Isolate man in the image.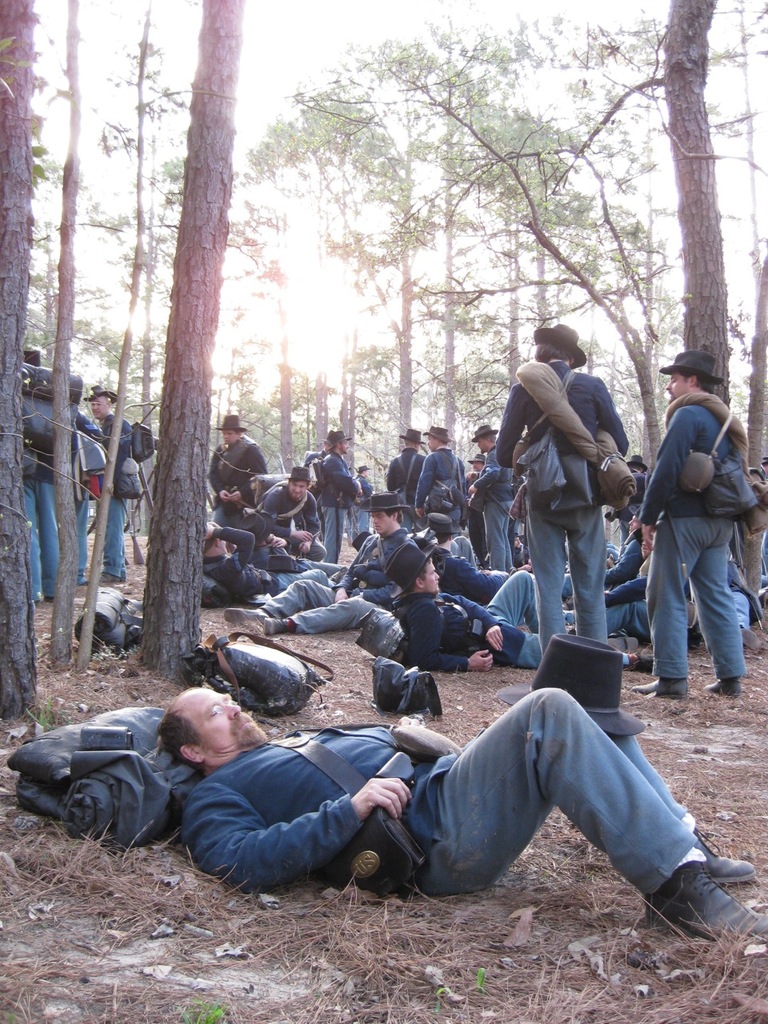
Isolated region: crop(399, 545, 556, 663).
